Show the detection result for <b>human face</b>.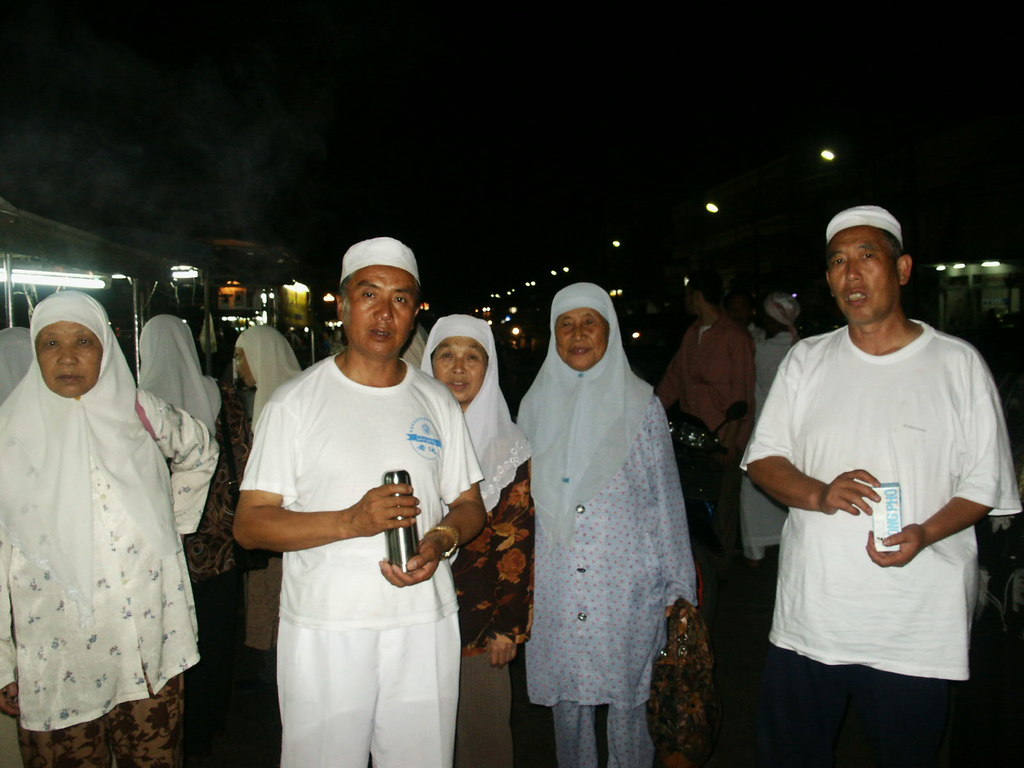
[x1=36, y1=320, x2=106, y2=402].
